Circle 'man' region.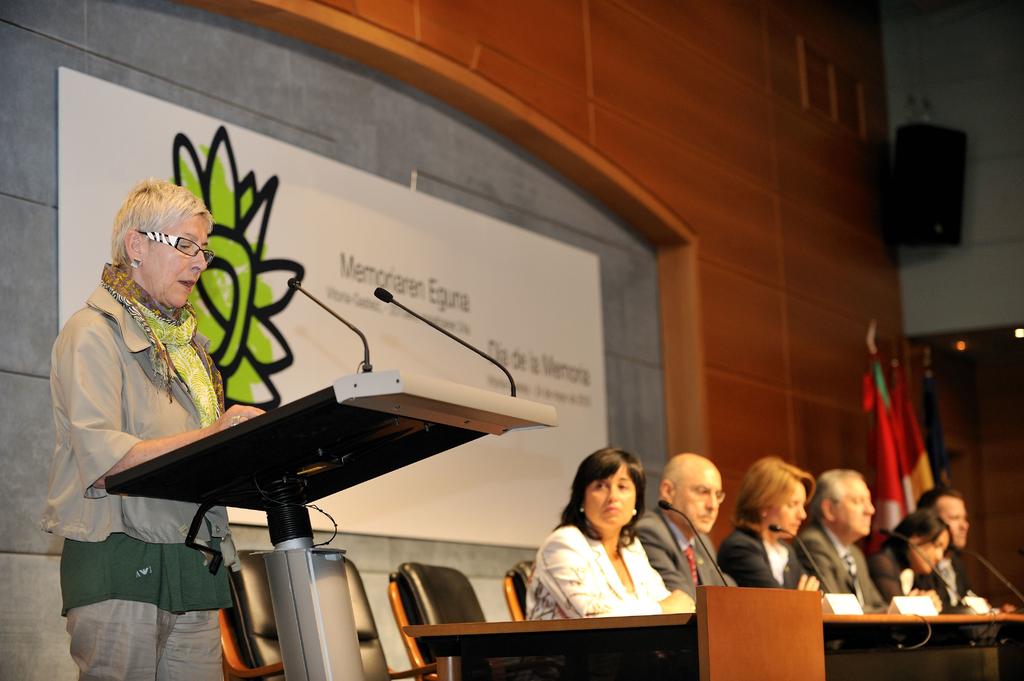
Region: [795, 467, 892, 614].
